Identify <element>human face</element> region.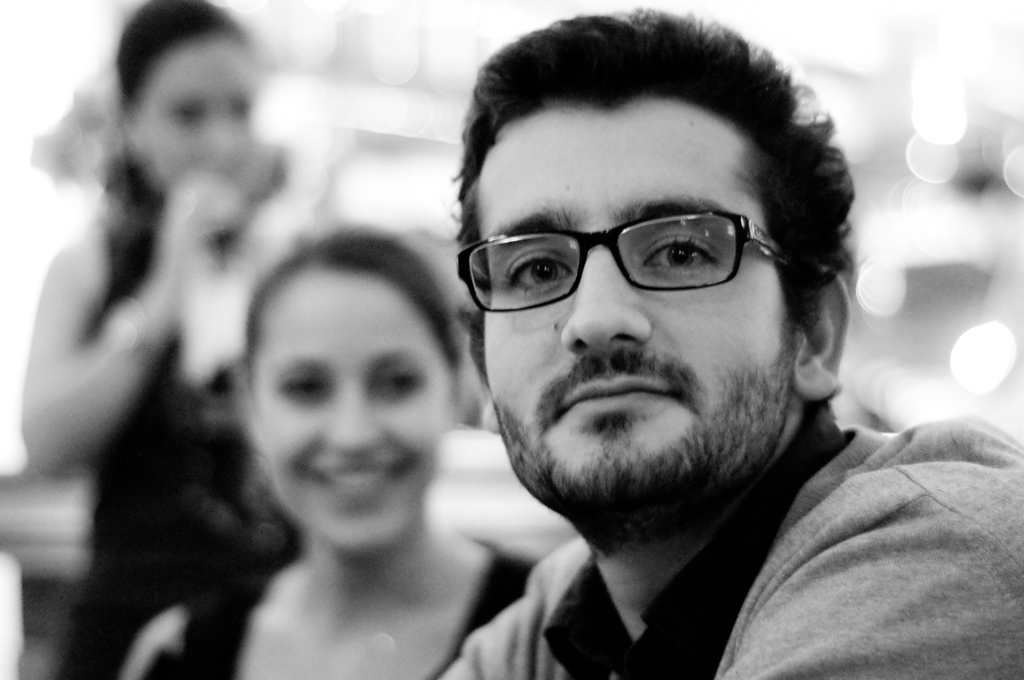
Region: locate(133, 29, 250, 184).
